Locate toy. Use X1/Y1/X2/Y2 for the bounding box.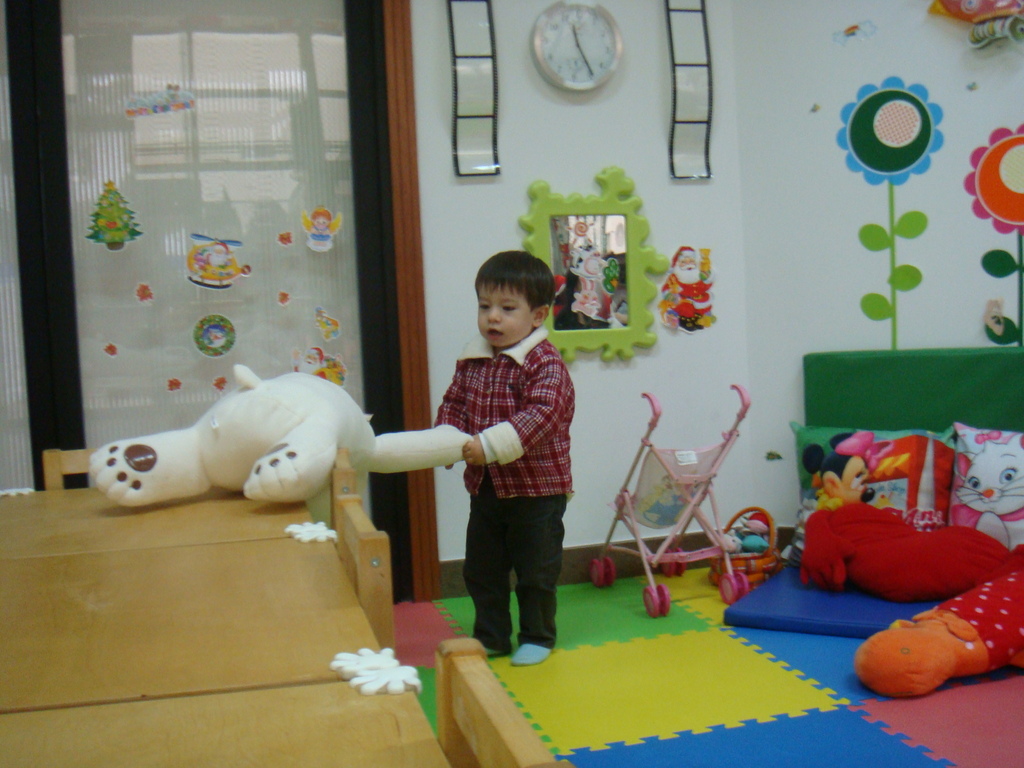
720/533/742/559.
